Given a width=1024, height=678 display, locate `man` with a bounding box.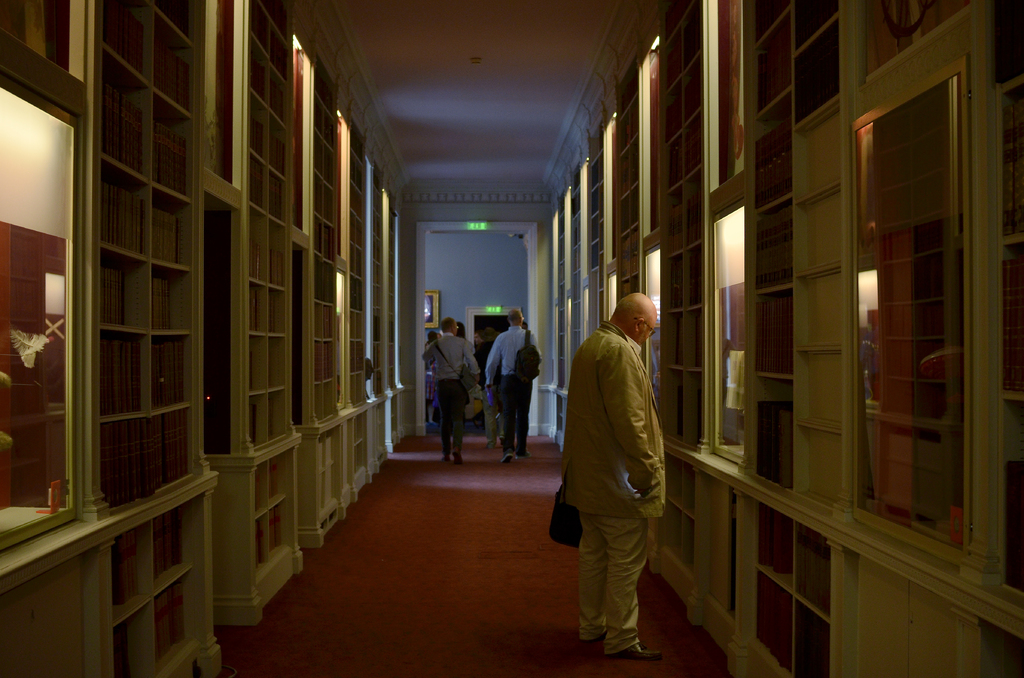
Located: pyautogui.locateOnScreen(561, 293, 668, 664).
